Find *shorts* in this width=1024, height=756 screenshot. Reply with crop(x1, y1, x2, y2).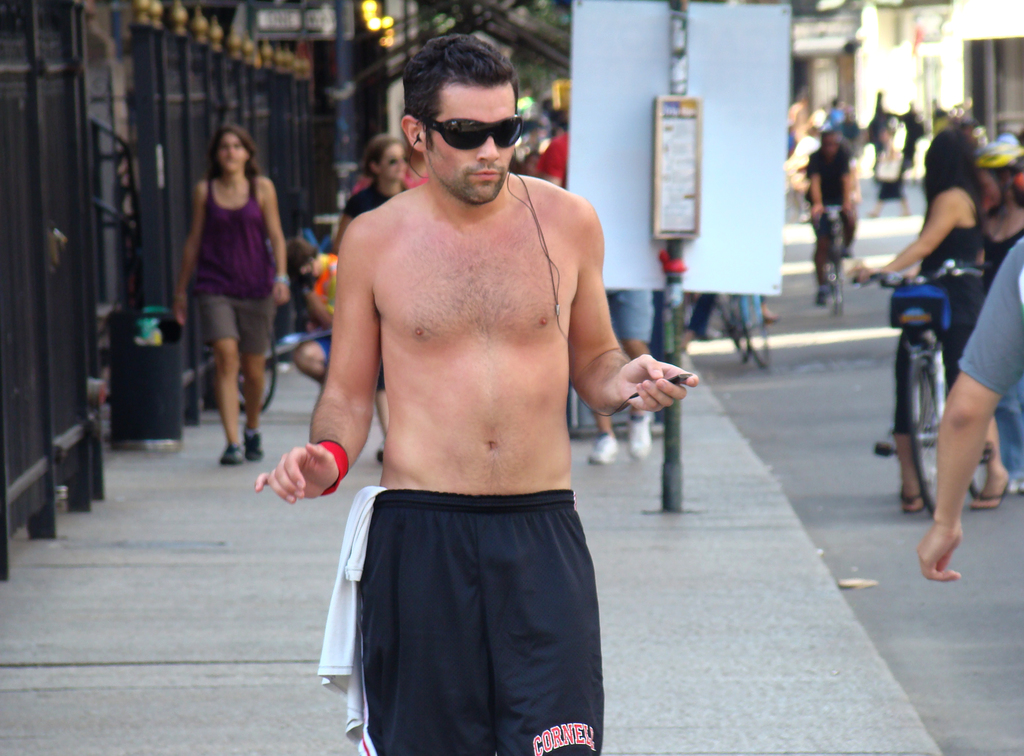
crop(605, 284, 650, 341).
